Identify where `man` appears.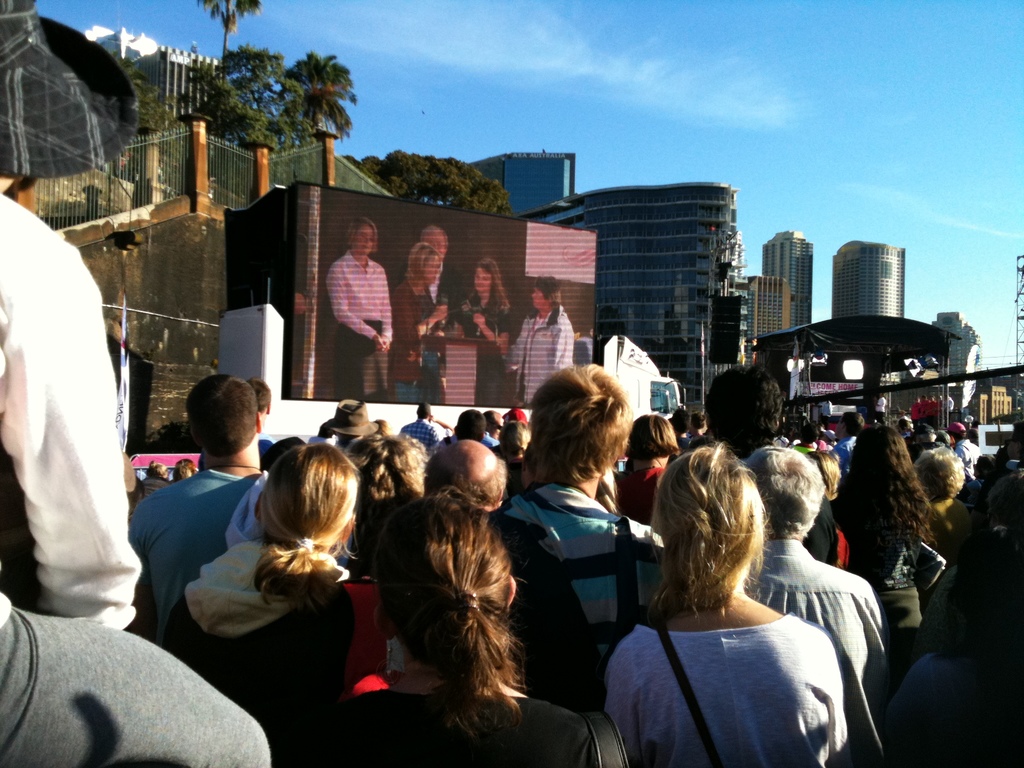
Appears at left=748, top=447, right=929, bottom=766.
